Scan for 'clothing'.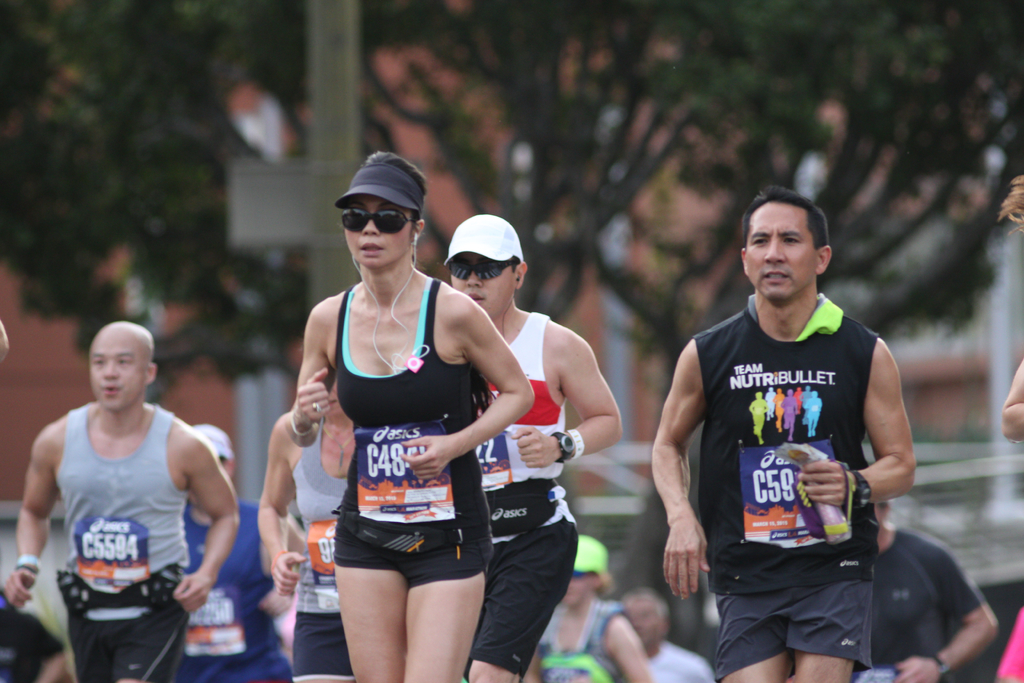
Scan result: Rect(669, 271, 919, 657).
